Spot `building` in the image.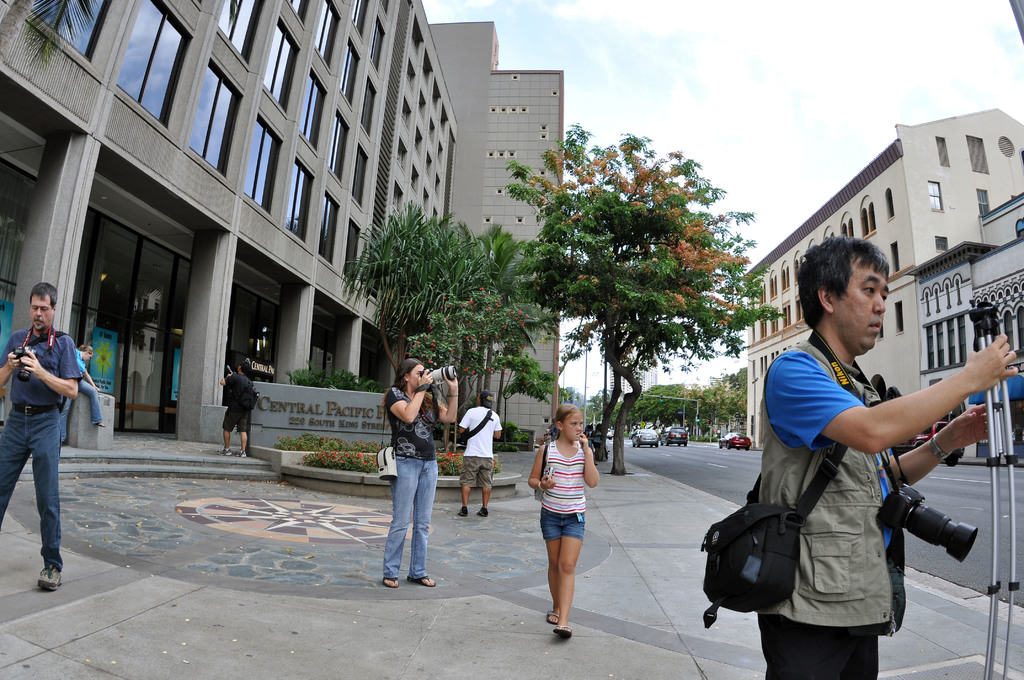
`building` found at box=[750, 110, 1019, 407].
